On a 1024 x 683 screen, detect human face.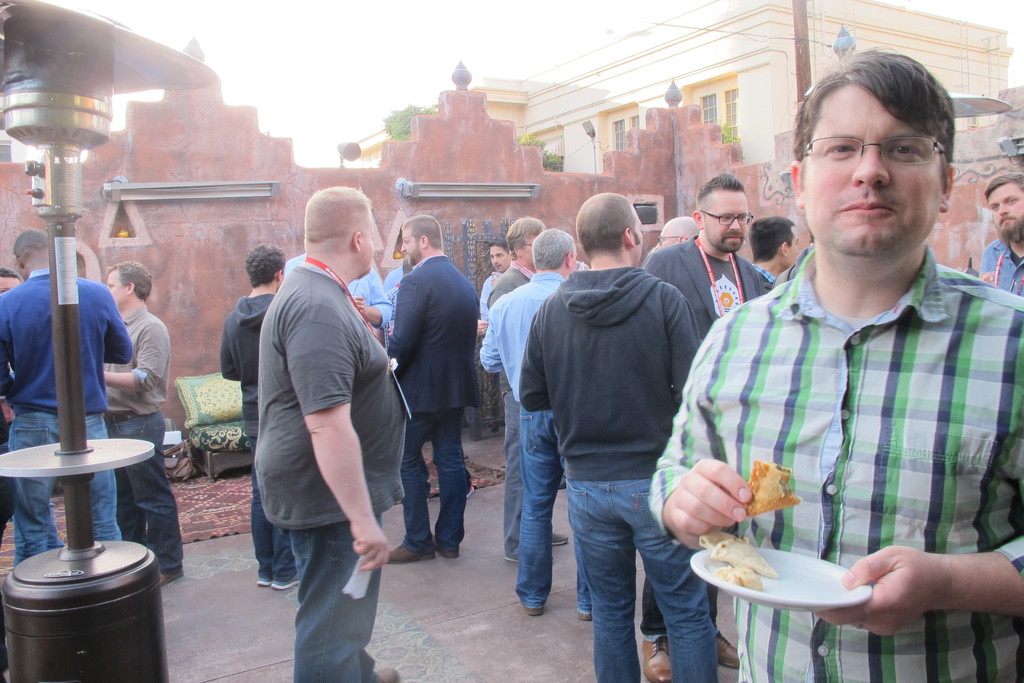
[x1=803, y1=87, x2=940, y2=258].
